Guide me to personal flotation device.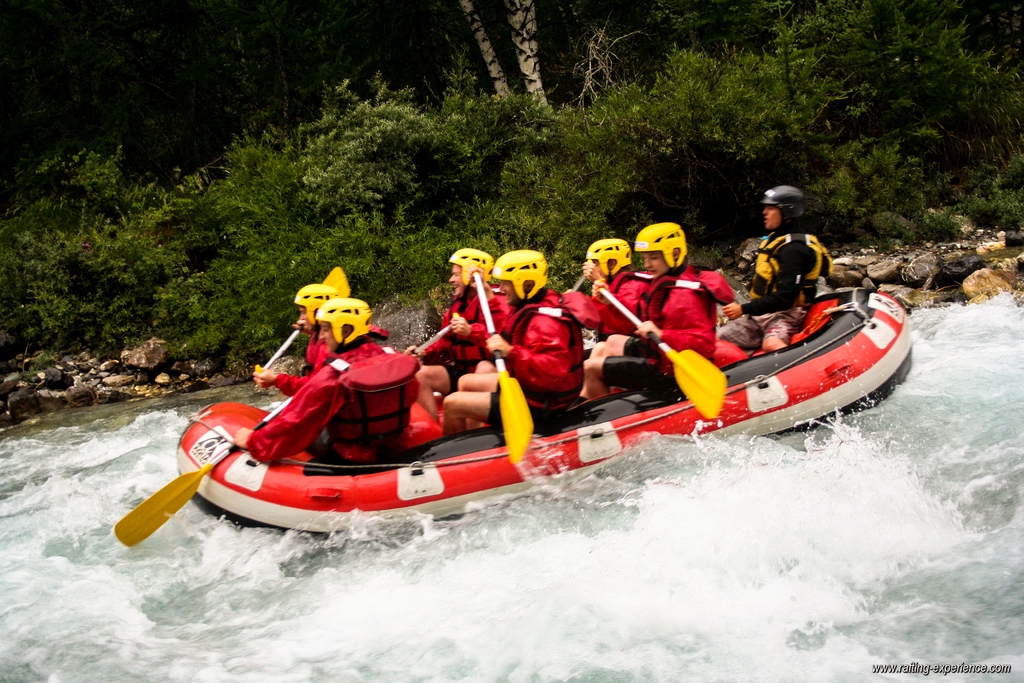
Guidance: [left=275, top=329, right=333, bottom=393].
